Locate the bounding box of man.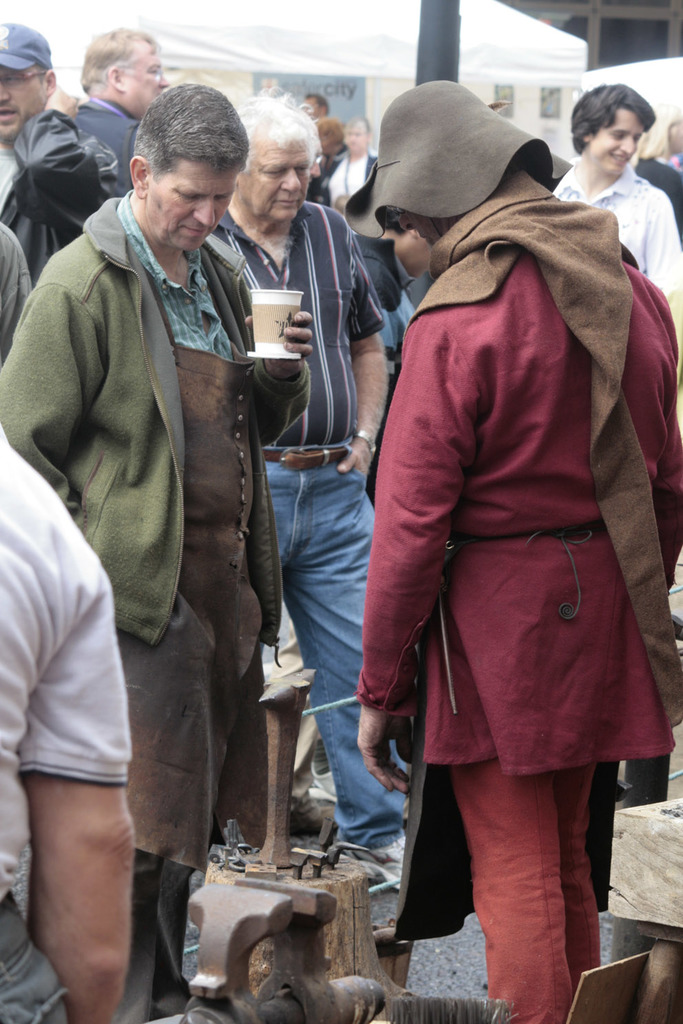
Bounding box: pyautogui.locateOnScreen(37, 52, 330, 993).
